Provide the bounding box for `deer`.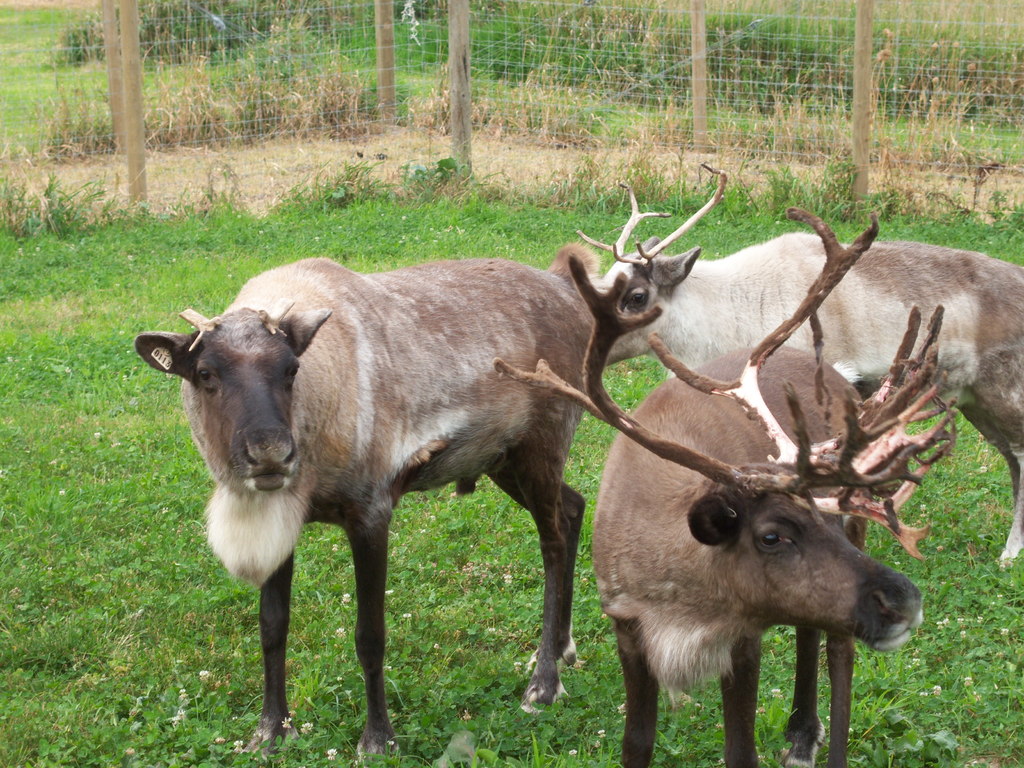
BBox(490, 204, 957, 767).
